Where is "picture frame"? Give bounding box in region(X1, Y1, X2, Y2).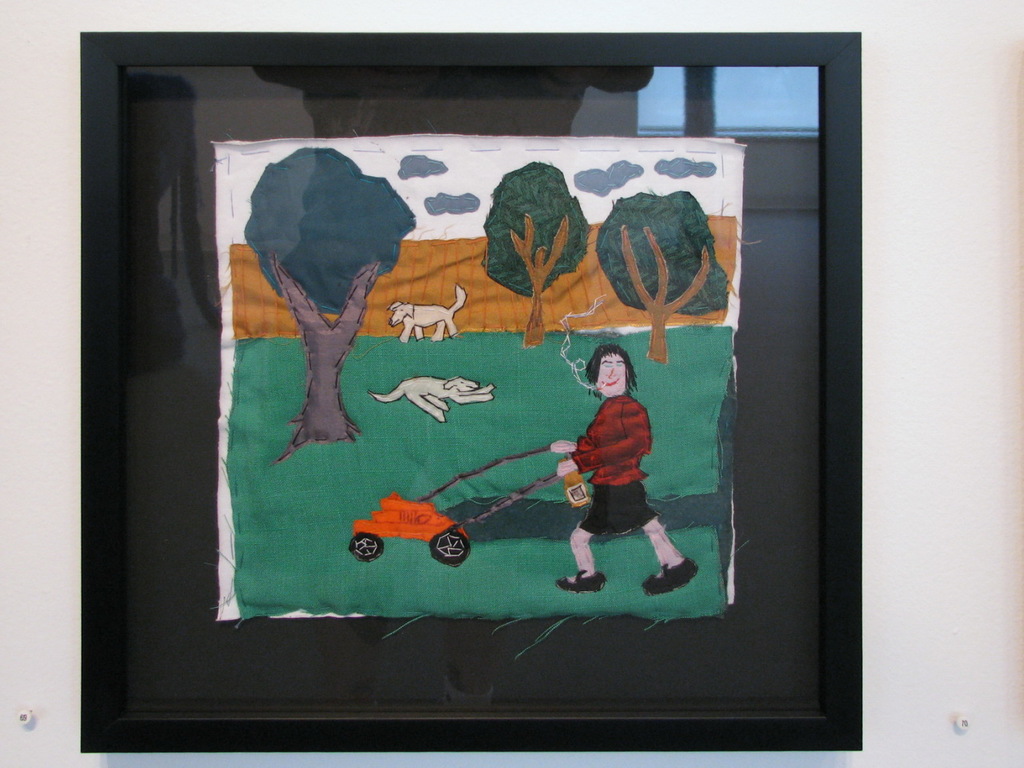
region(42, 0, 875, 767).
